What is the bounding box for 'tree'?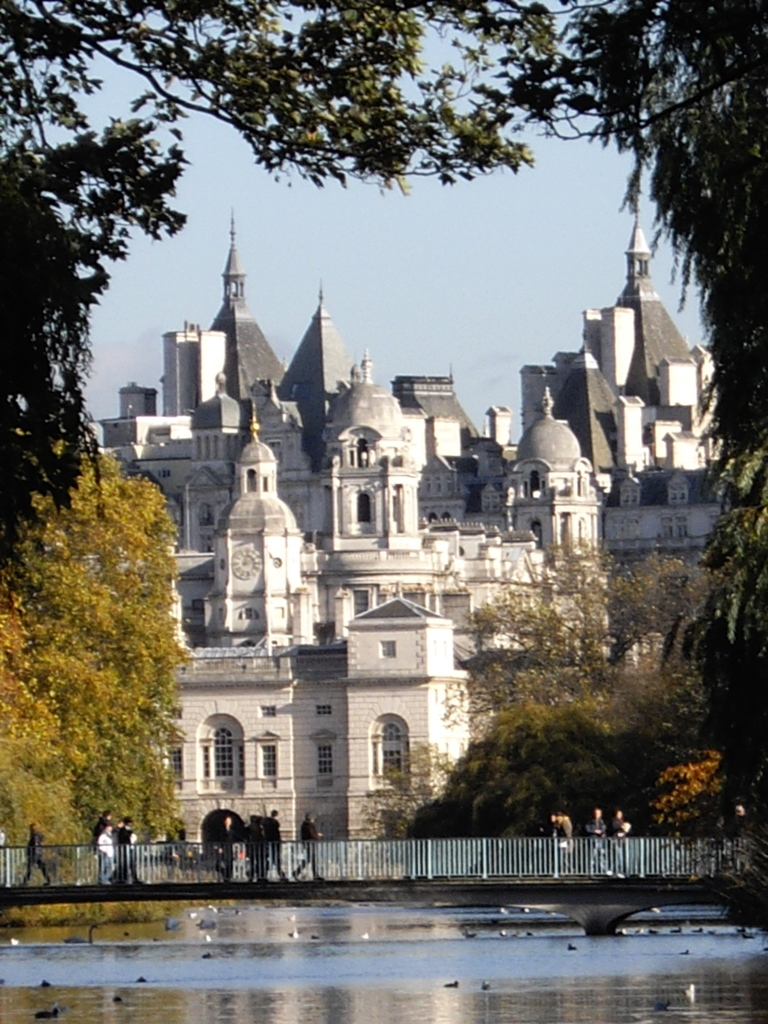
x1=0 y1=111 x2=190 y2=626.
